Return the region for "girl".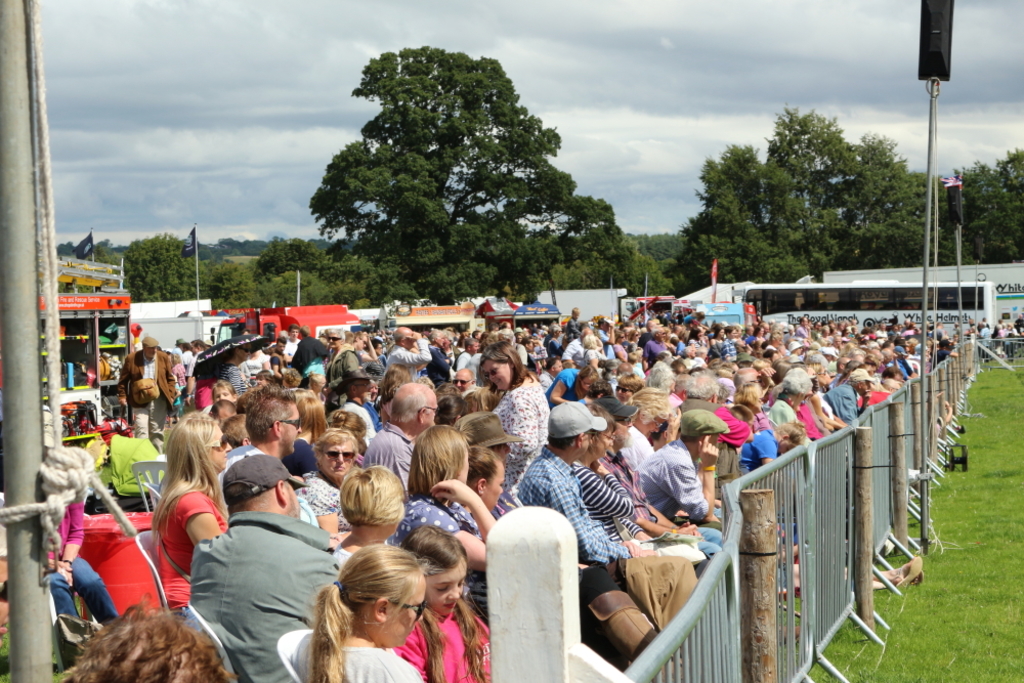
rect(387, 528, 488, 682).
